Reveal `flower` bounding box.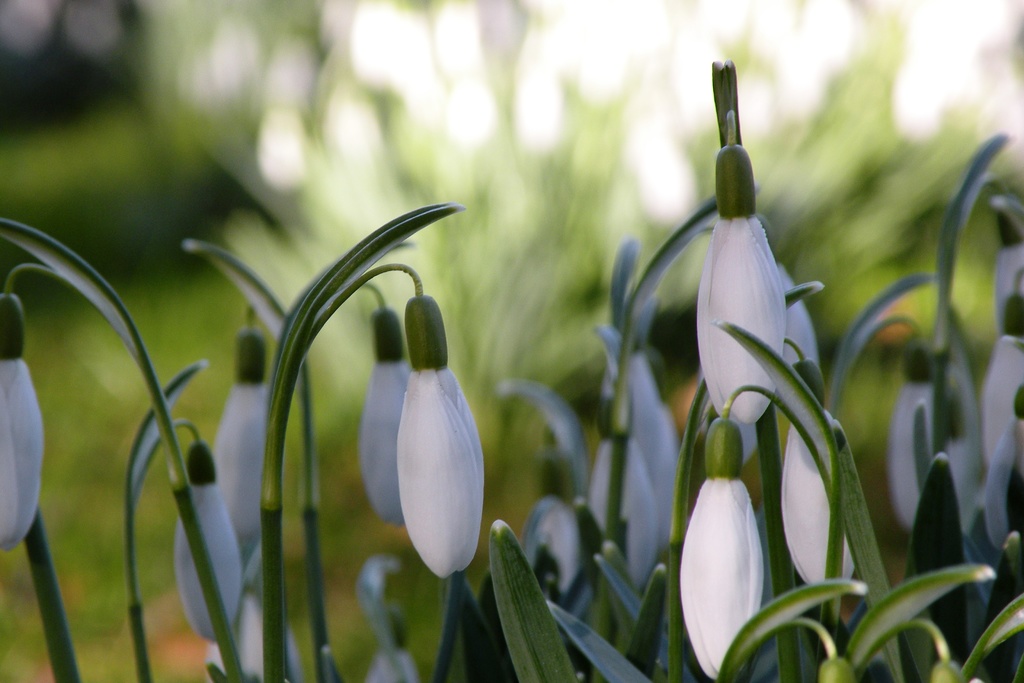
Revealed: (x1=888, y1=339, x2=941, y2=525).
